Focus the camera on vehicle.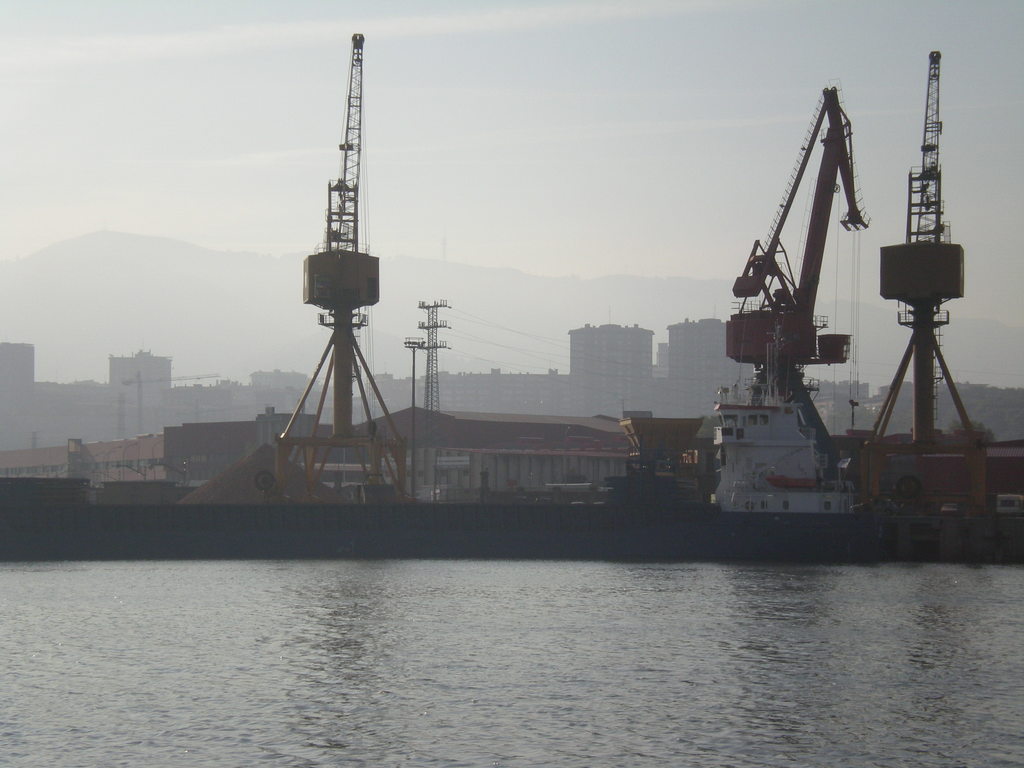
Focus region: (x1=715, y1=326, x2=858, y2=516).
